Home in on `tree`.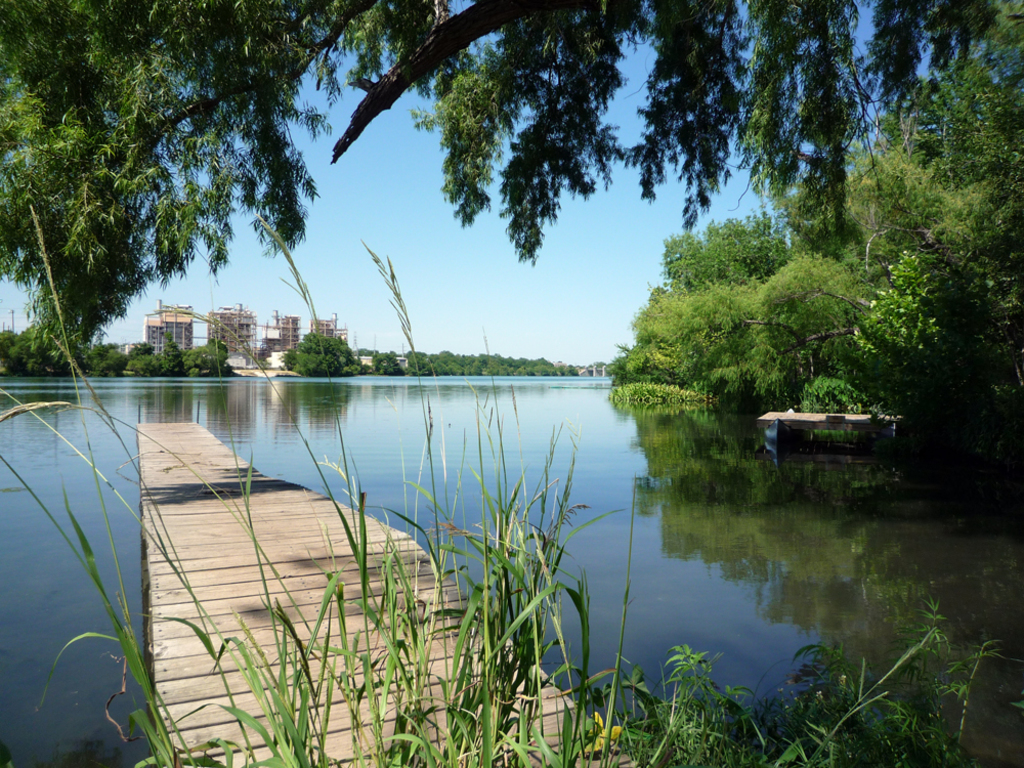
Homed in at Rect(826, 0, 1023, 383).
